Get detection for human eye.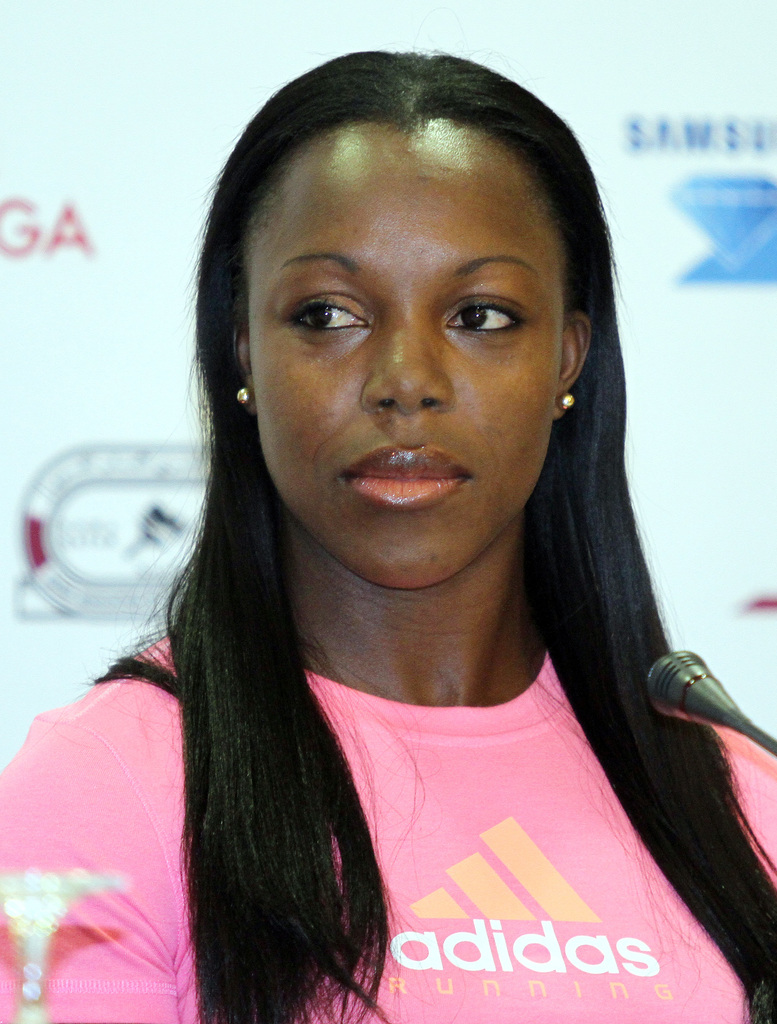
Detection: 442 275 549 347.
